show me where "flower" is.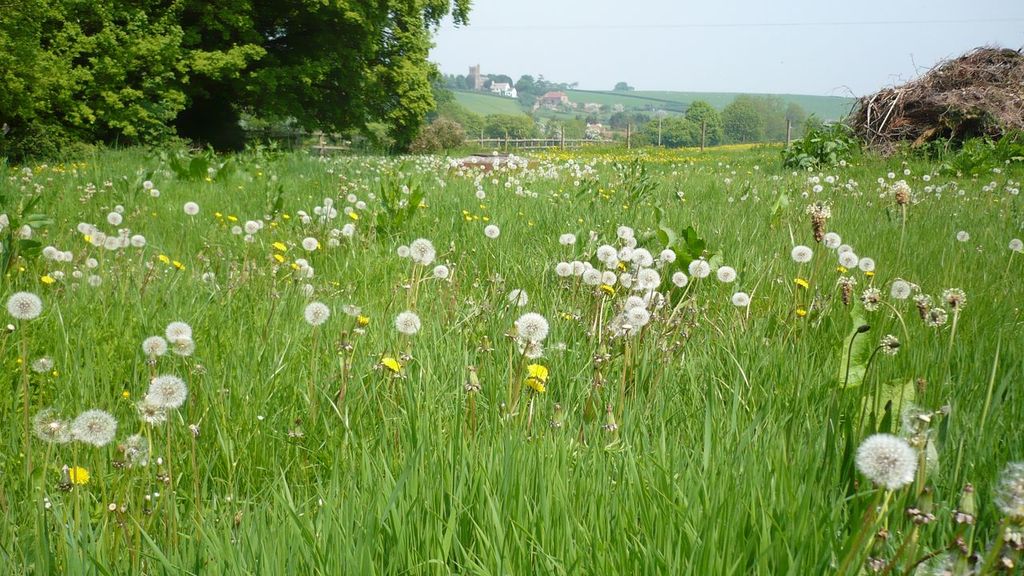
"flower" is at <region>1008, 237, 1023, 251</region>.
